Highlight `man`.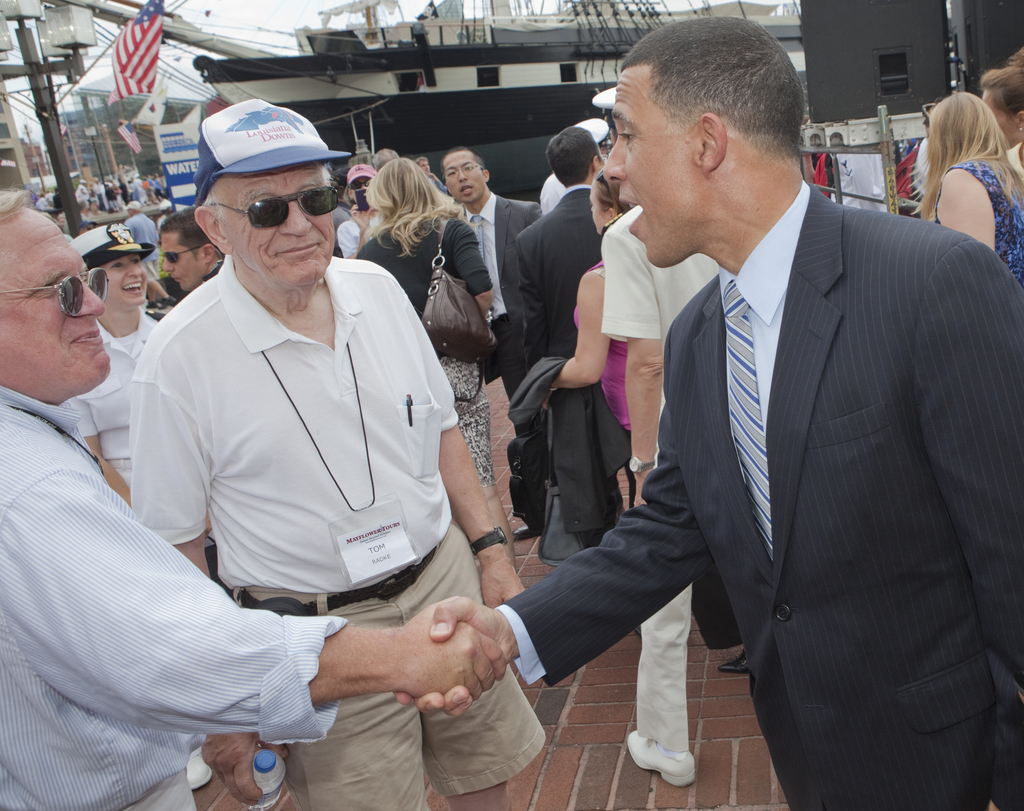
Highlighted region: select_region(415, 155, 446, 194).
